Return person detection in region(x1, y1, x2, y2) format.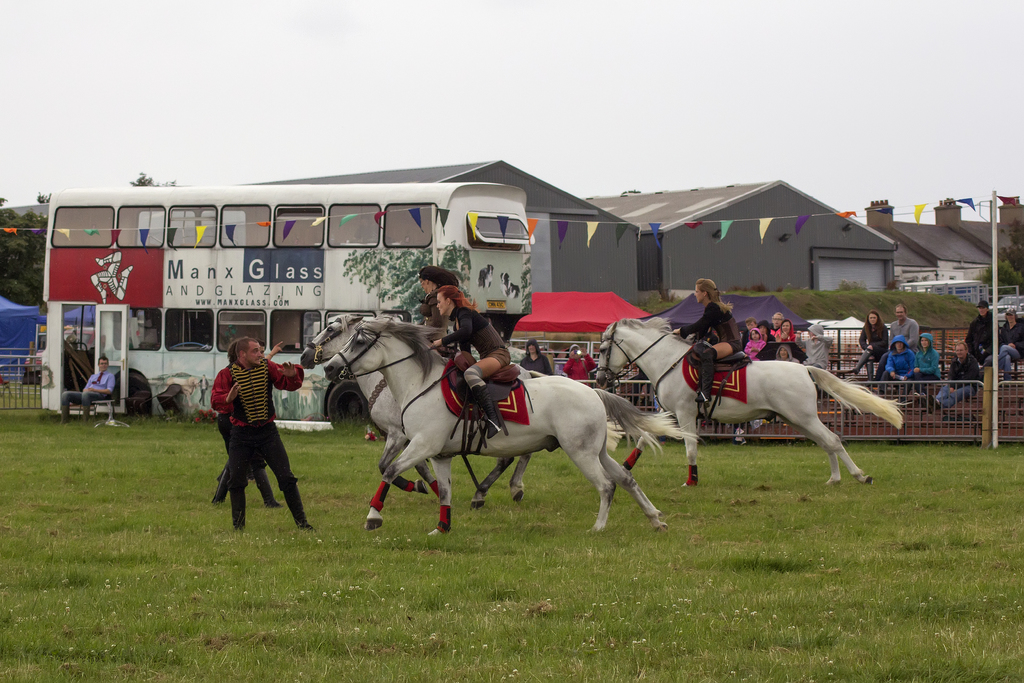
region(61, 353, 115, 427).
